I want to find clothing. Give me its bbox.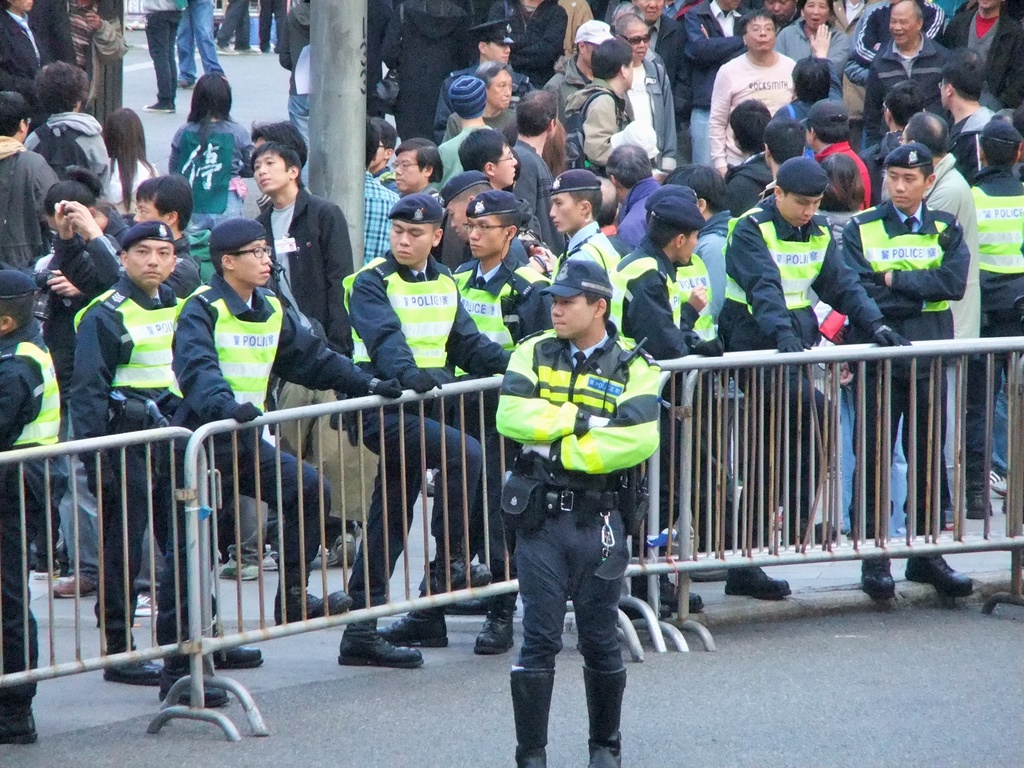
rect(973, 168, 1023, 481).
